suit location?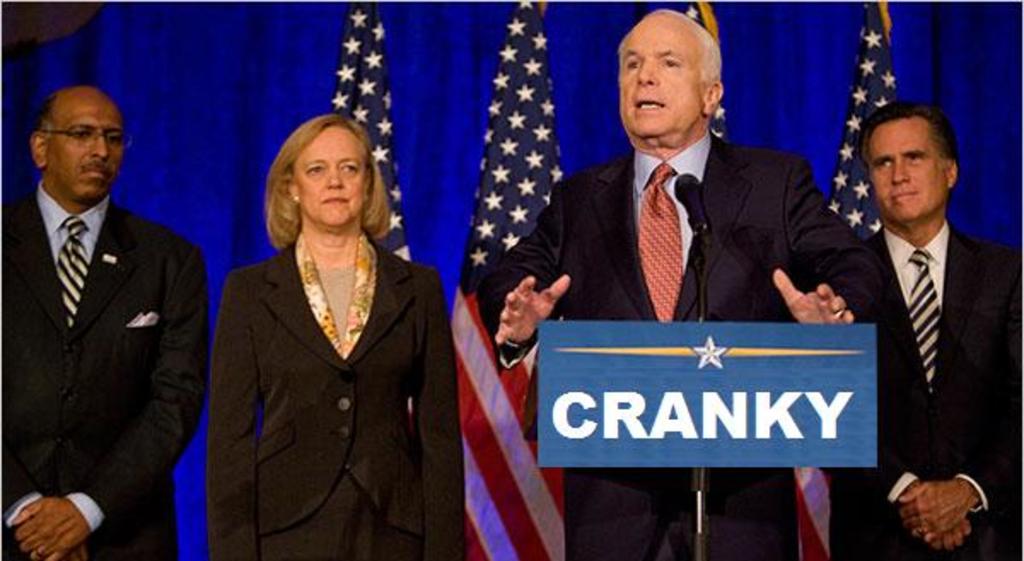
box=[843, 123, 1015, 535]
